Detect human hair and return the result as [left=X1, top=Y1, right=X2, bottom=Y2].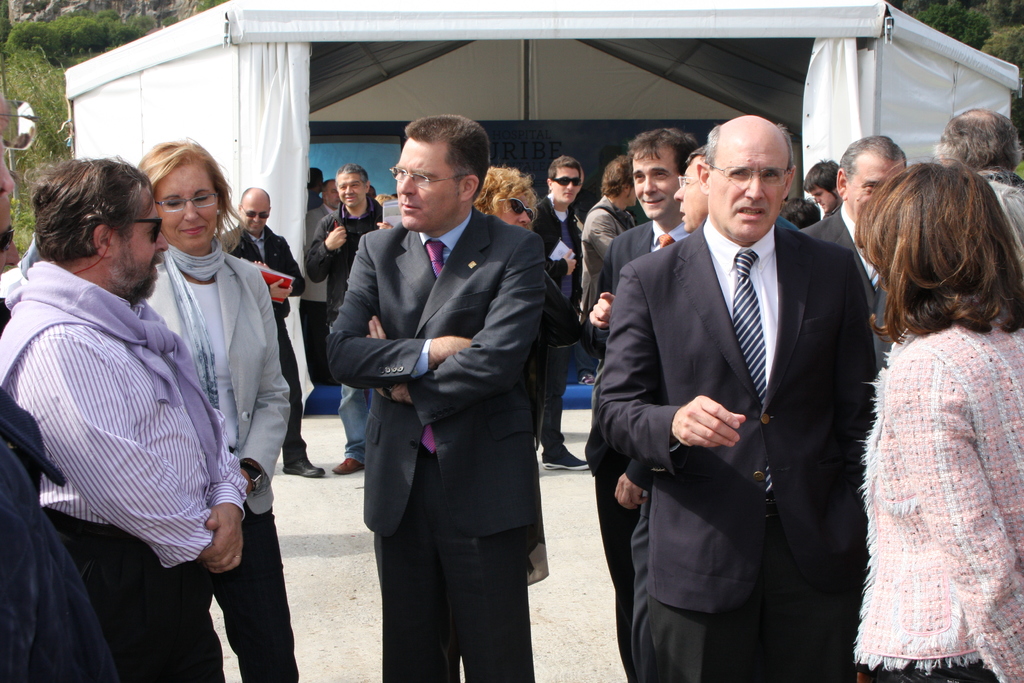
[left=836, top=126, right=904, bottom=179].
